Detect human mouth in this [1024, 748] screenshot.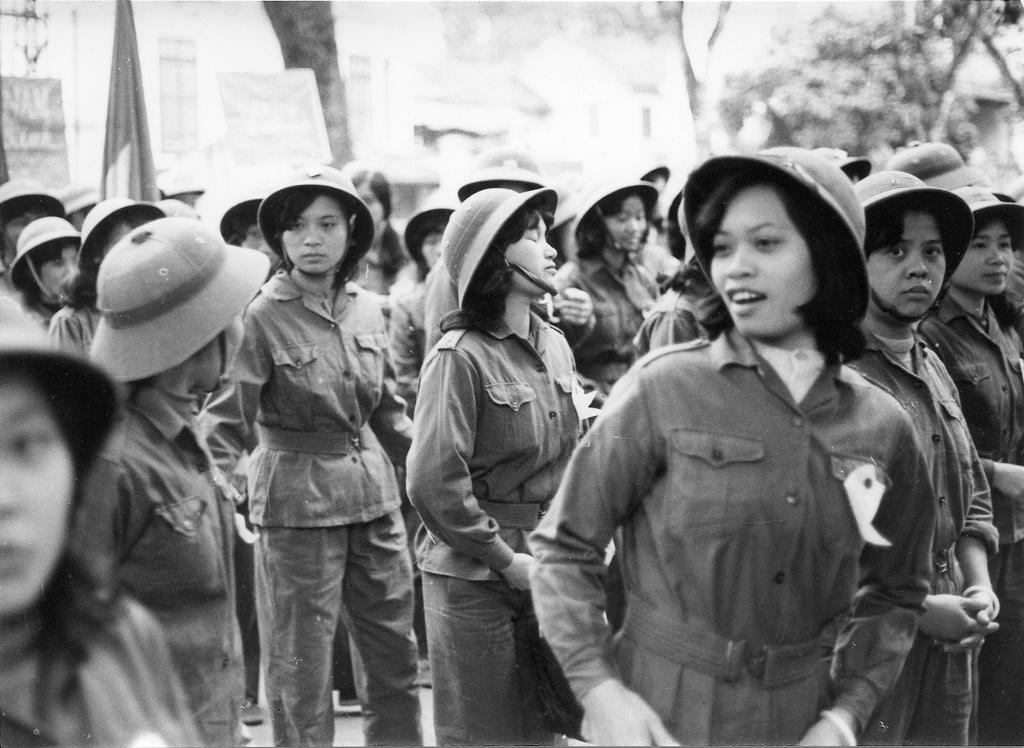
Detection: 990:267:1007:281.
